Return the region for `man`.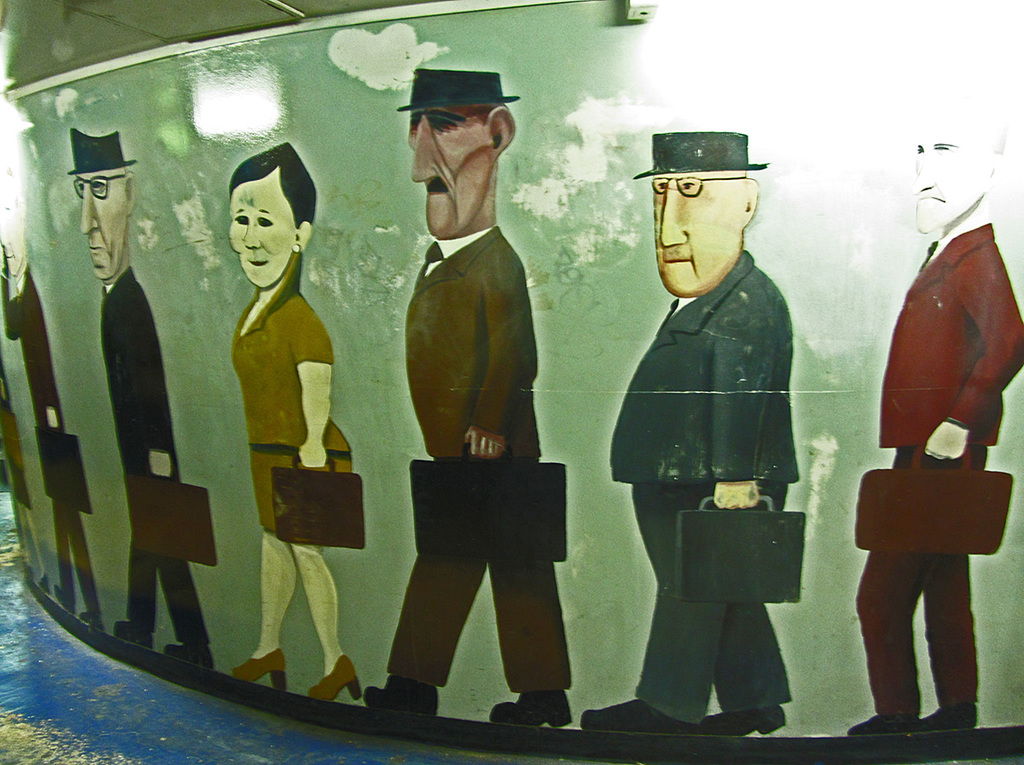
(x1=358, y1=55, x2=575, y2=734).
